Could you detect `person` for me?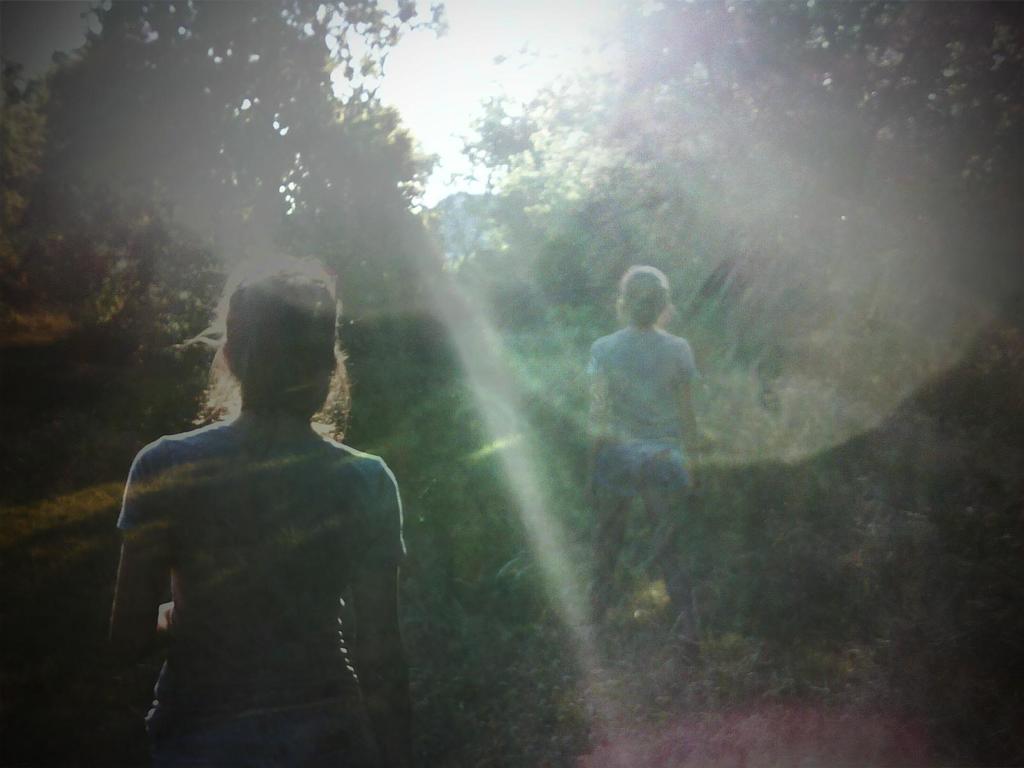
Detection result: box=[572, 268, 703, 623].
